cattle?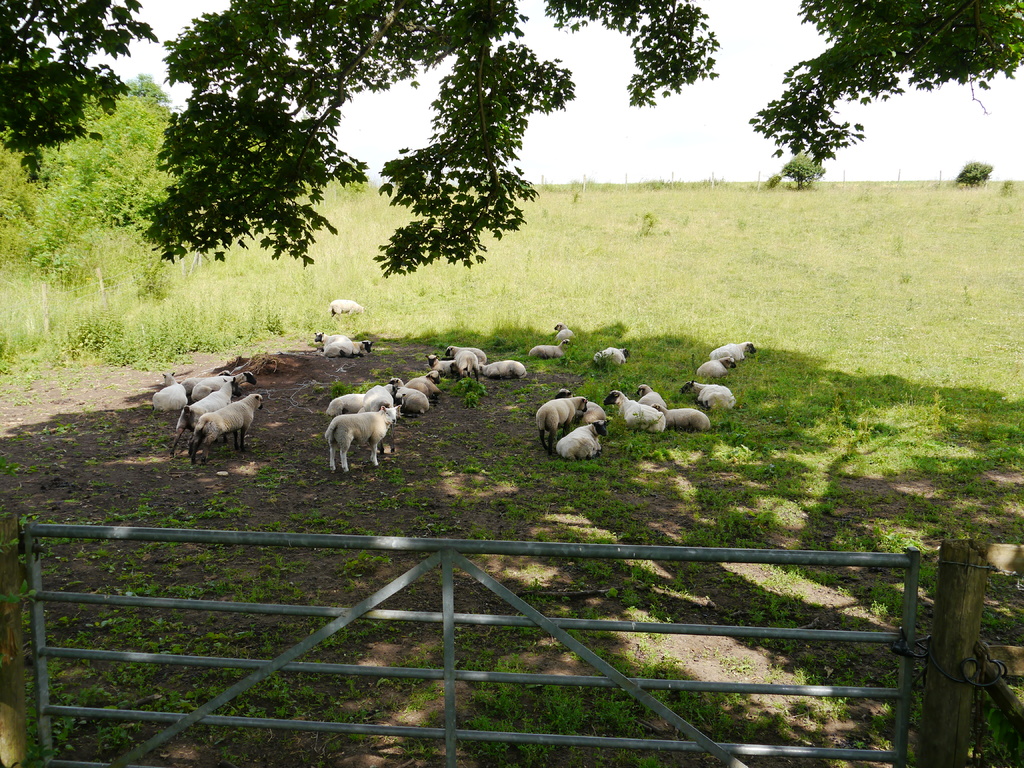
BBox(678, 379, 738, 415)
